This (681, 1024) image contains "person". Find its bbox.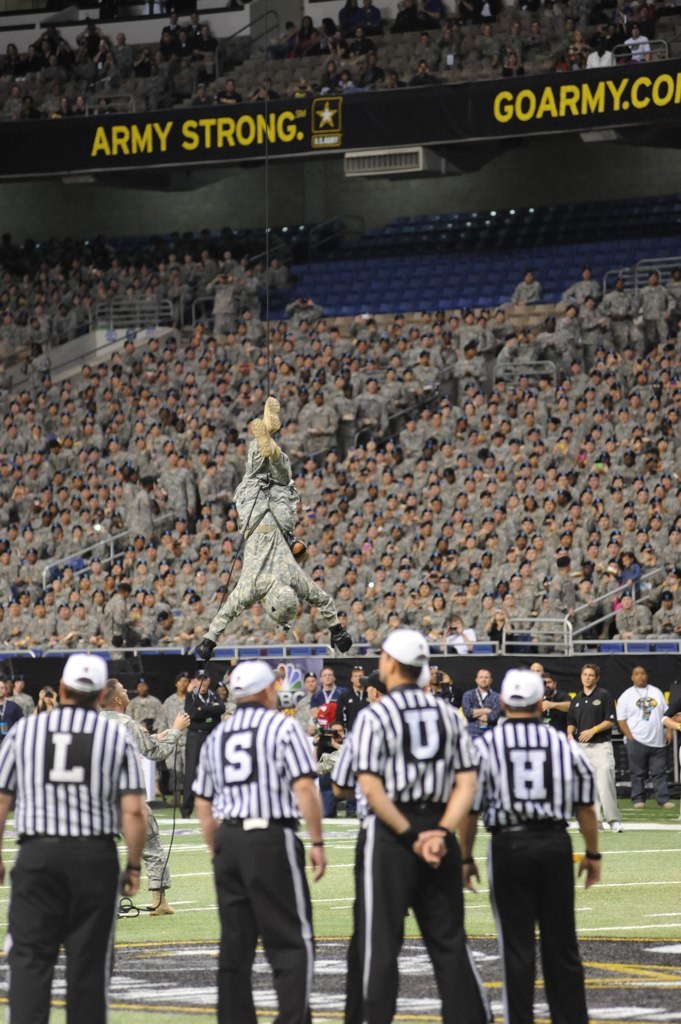
554:666:613:837.
